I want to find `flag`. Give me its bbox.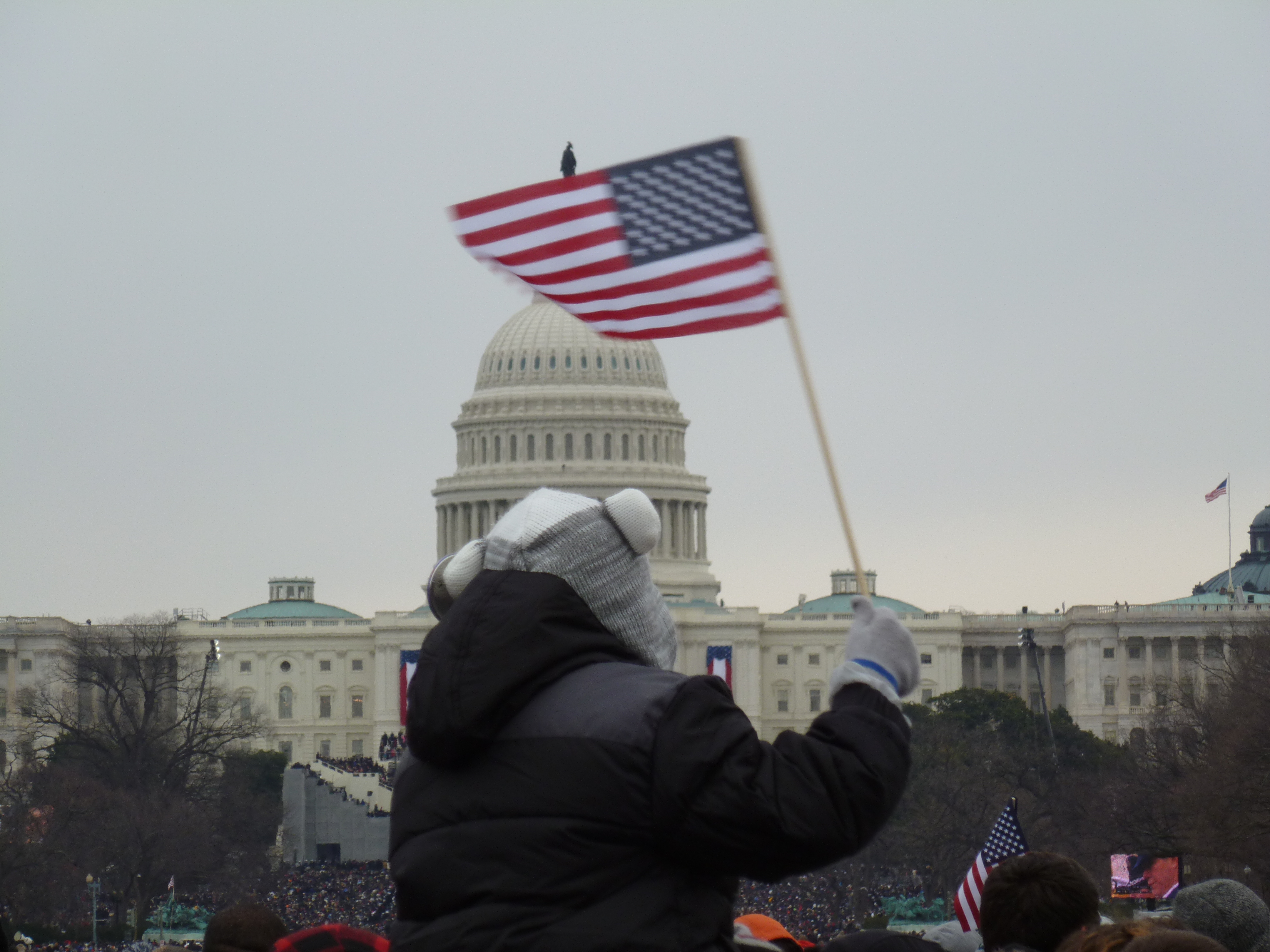
locate(280, 238, 302, 274).
